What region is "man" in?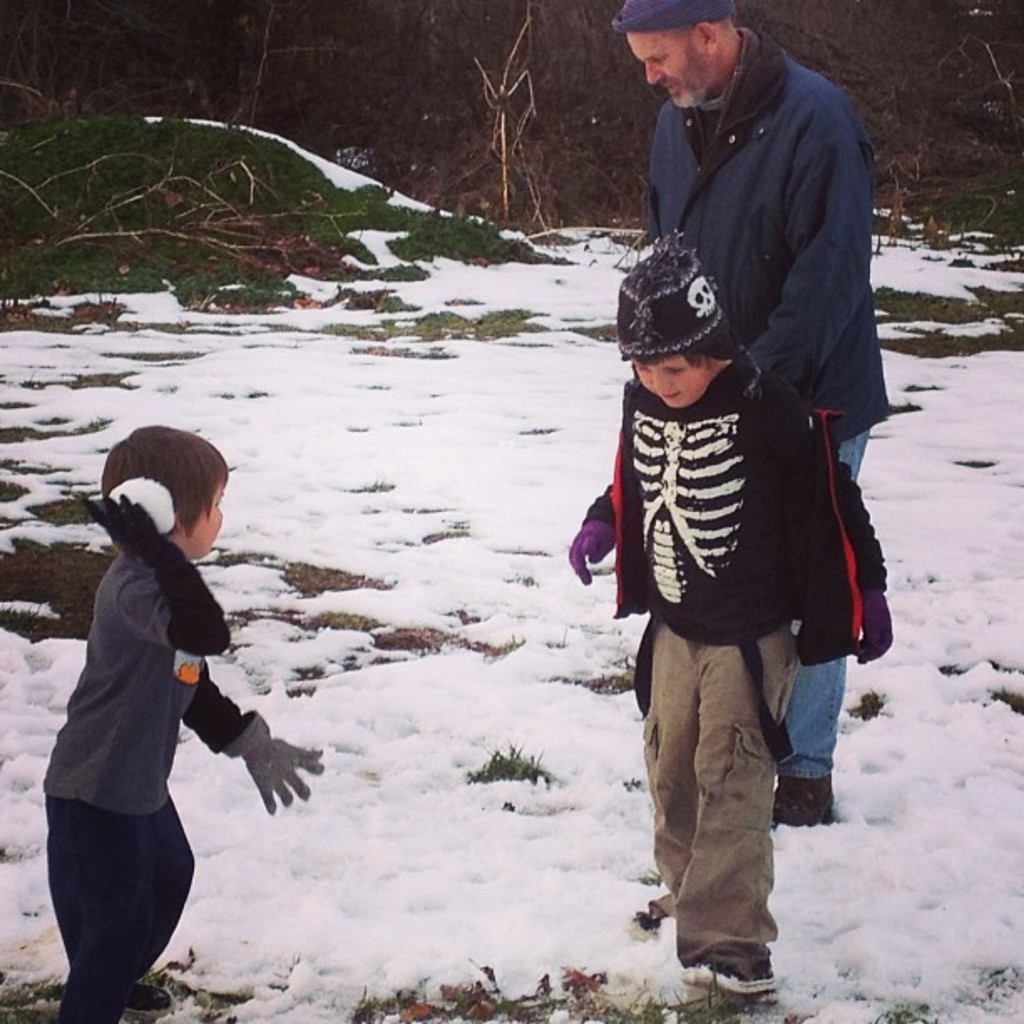
(566, 0, 892, 828).
